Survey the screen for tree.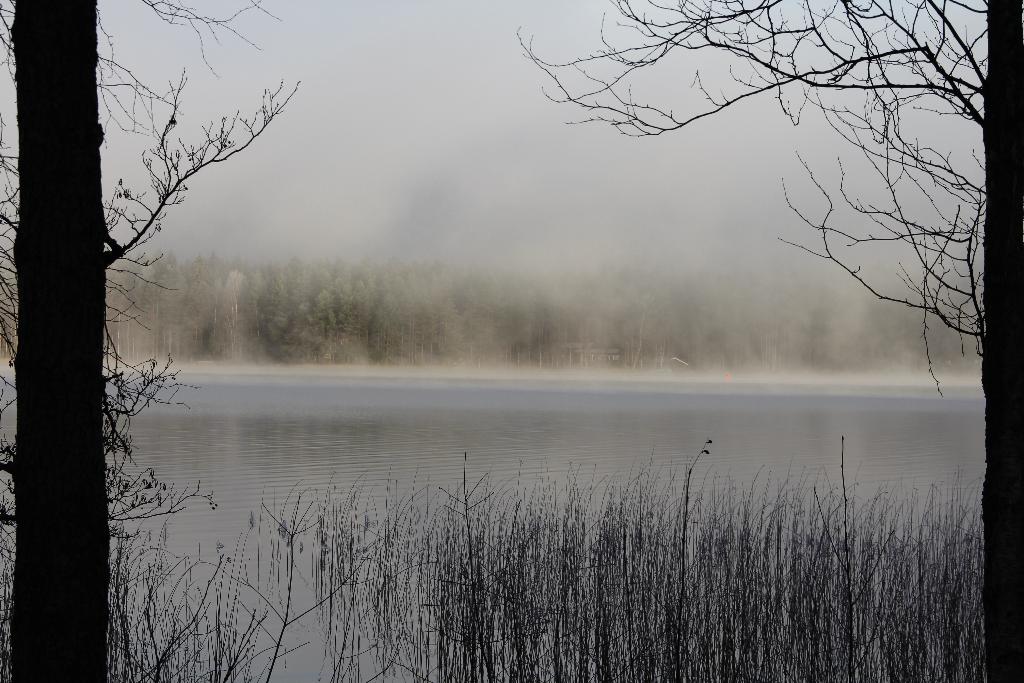
Survey found: 0:0:291:682.
